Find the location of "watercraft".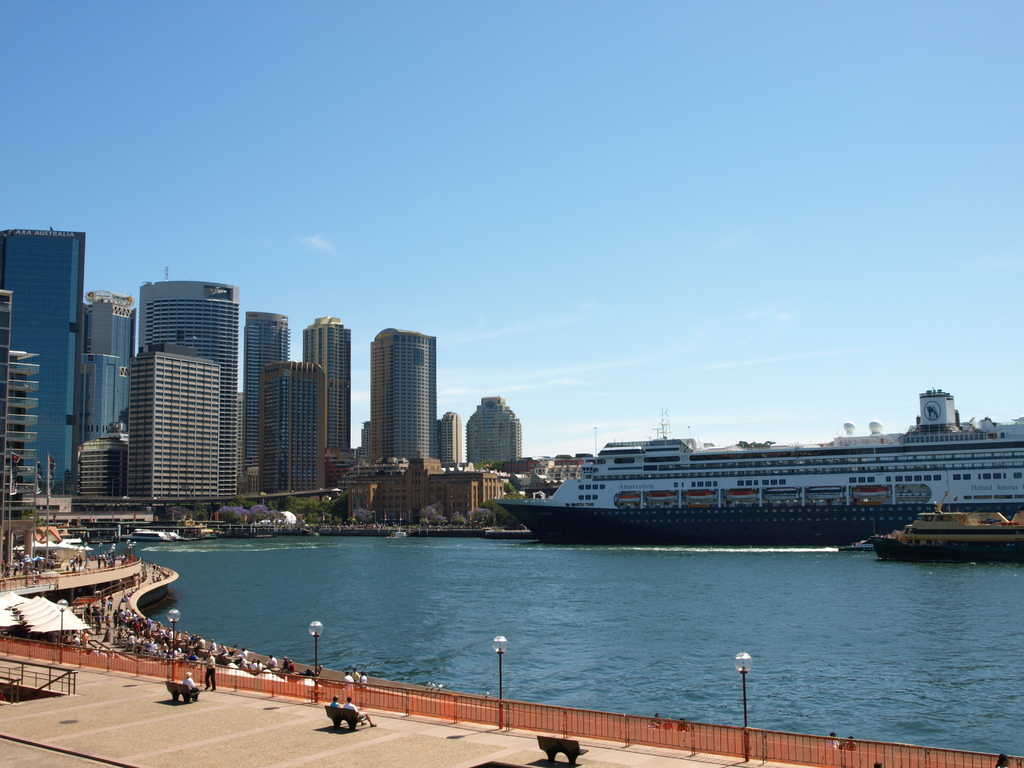
Location: box=[116, 529, 170, 544].
